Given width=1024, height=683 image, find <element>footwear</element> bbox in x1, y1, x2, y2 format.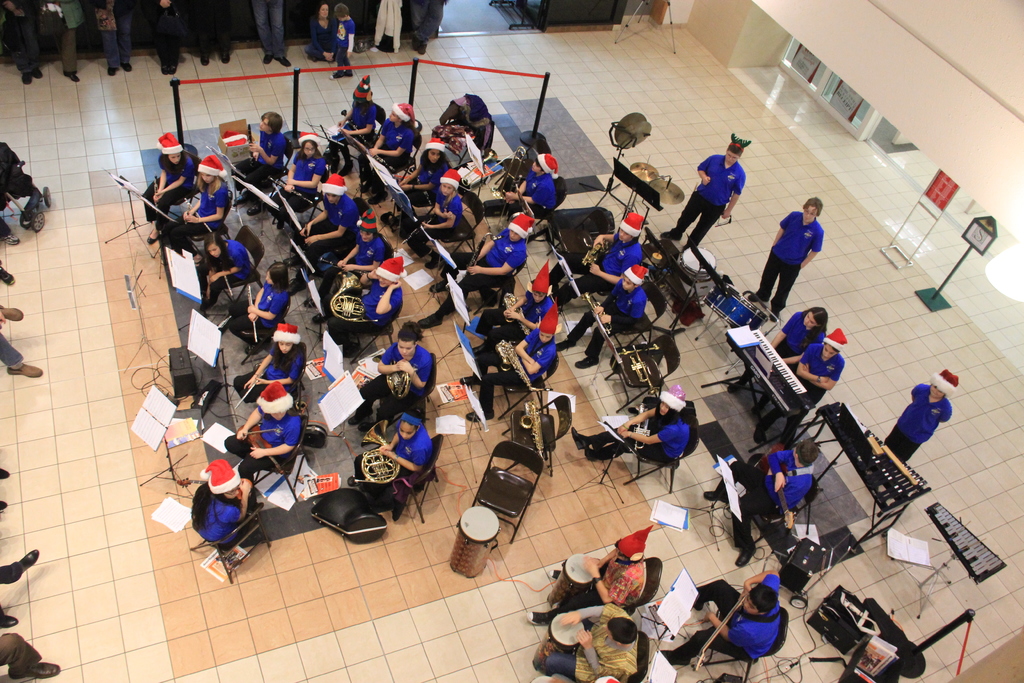
286, 259, 300, 270.
